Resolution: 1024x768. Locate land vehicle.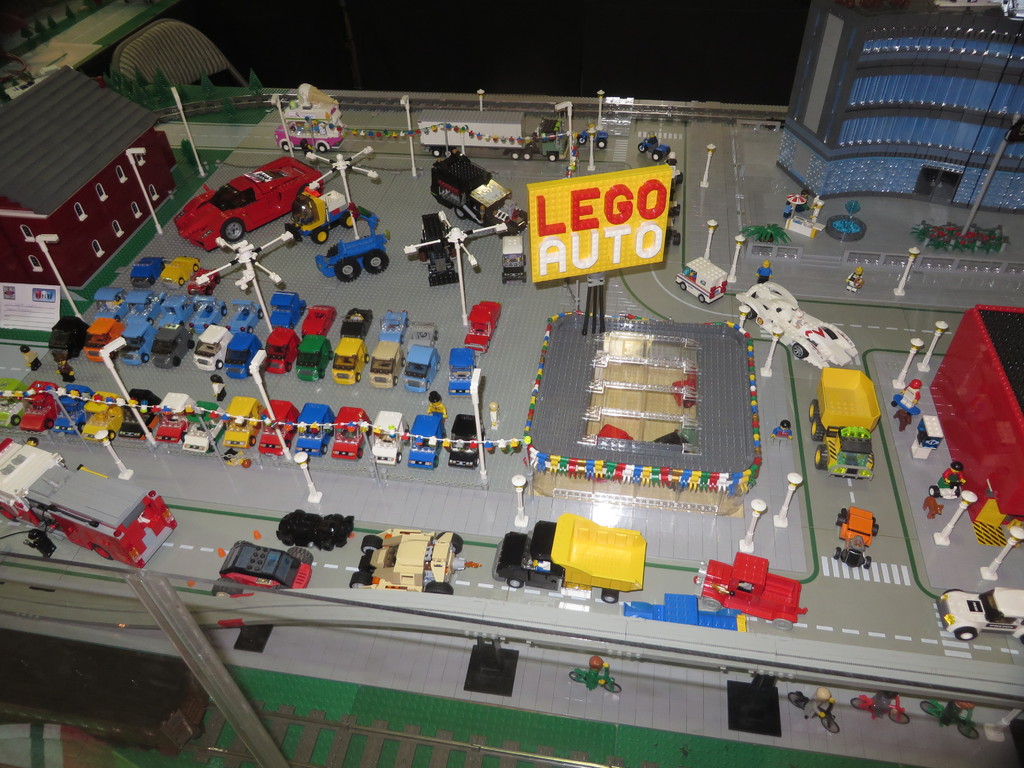
[x1=182, y1=144, x2=347, y2=239].
